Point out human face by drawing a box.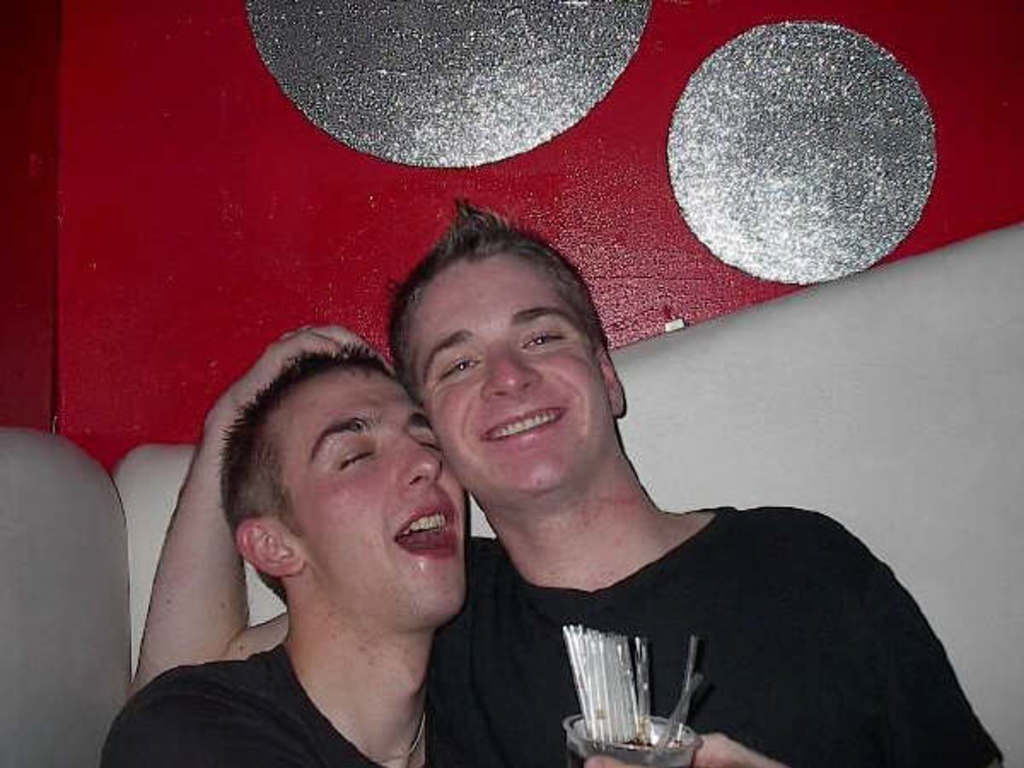
263, 365, 466, 626.
